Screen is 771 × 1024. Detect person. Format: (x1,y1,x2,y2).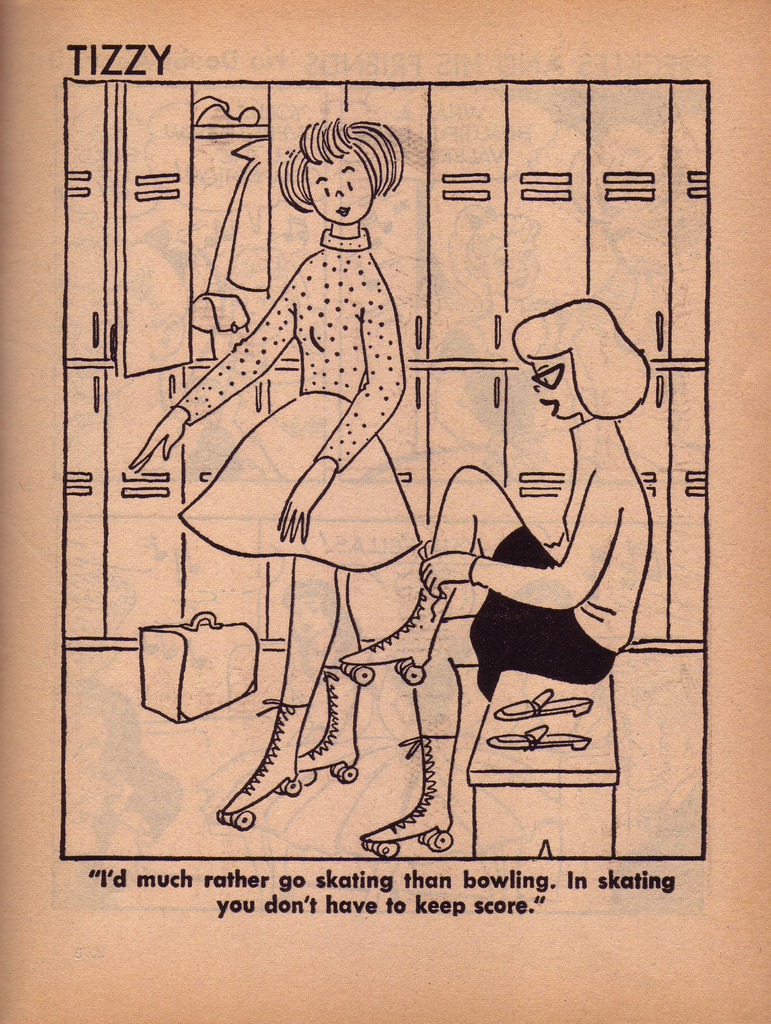
(384,285,647,810).
